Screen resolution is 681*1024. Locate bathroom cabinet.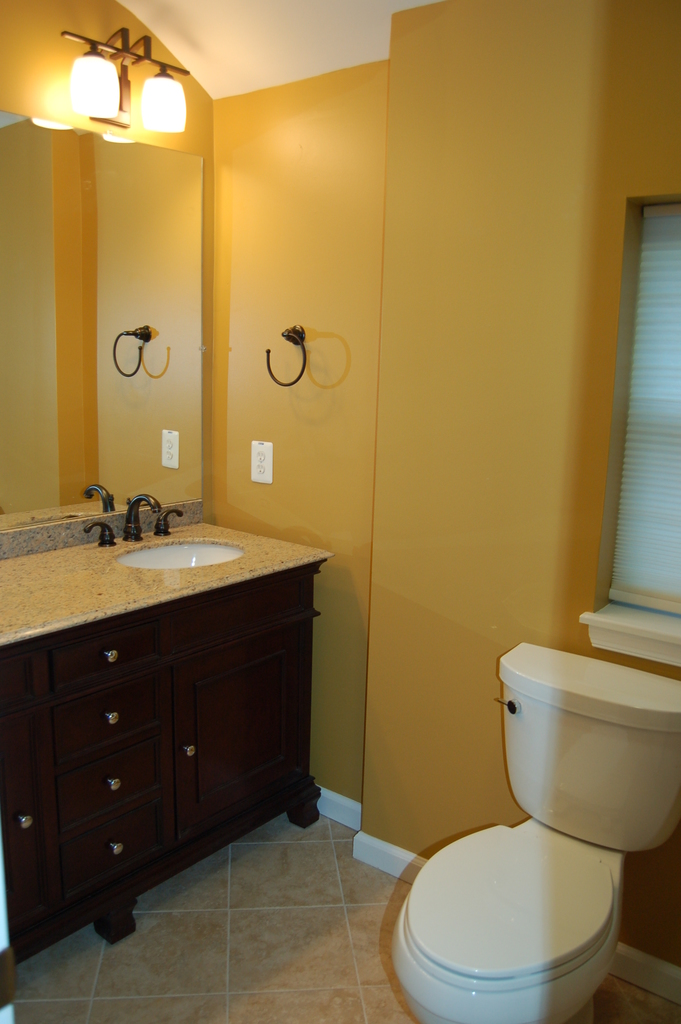
x1=0, y1=568, x2=322, y2=964.
